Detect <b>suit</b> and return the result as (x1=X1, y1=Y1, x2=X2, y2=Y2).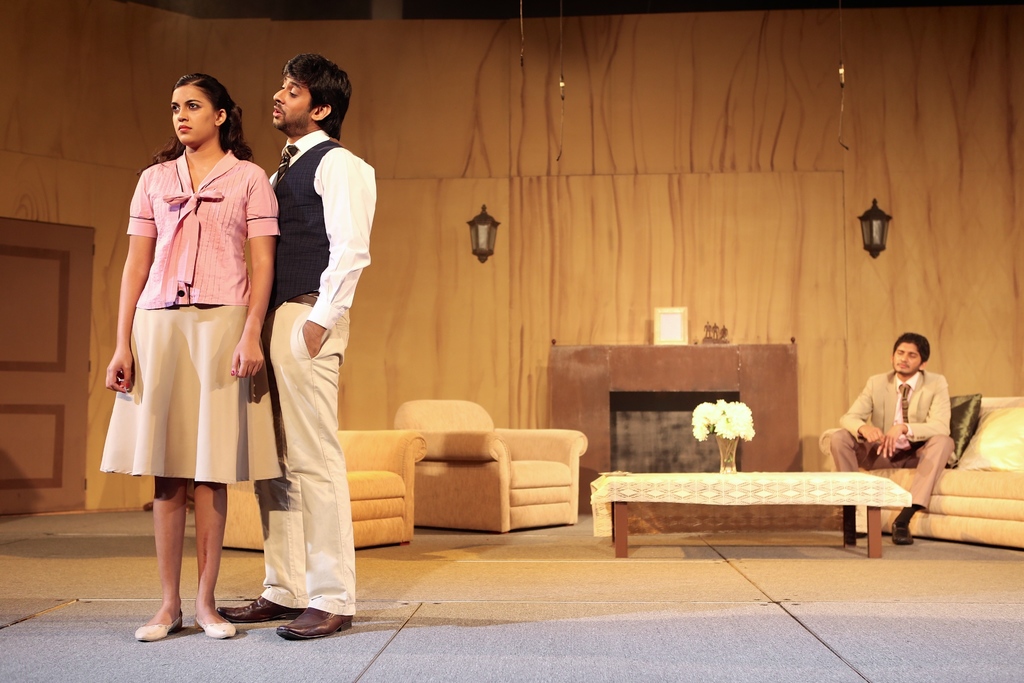
(x1=842, y1=367, x2=948, y2=446).
